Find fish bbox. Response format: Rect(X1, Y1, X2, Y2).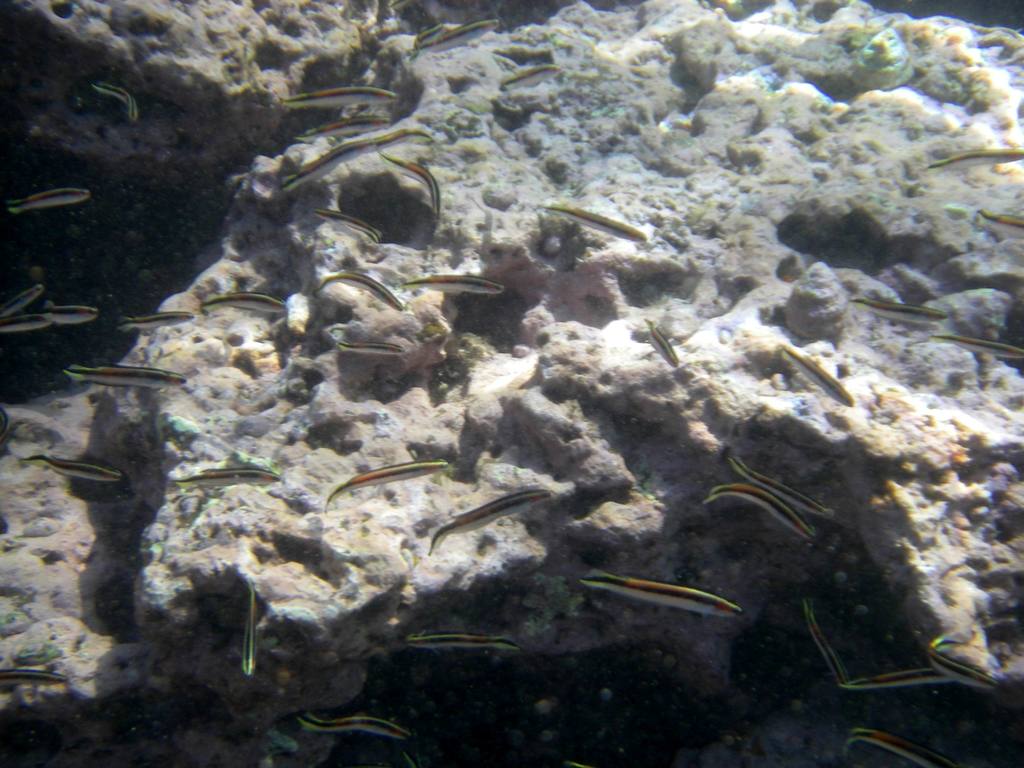
Rect(806, 596, 851, 685).
